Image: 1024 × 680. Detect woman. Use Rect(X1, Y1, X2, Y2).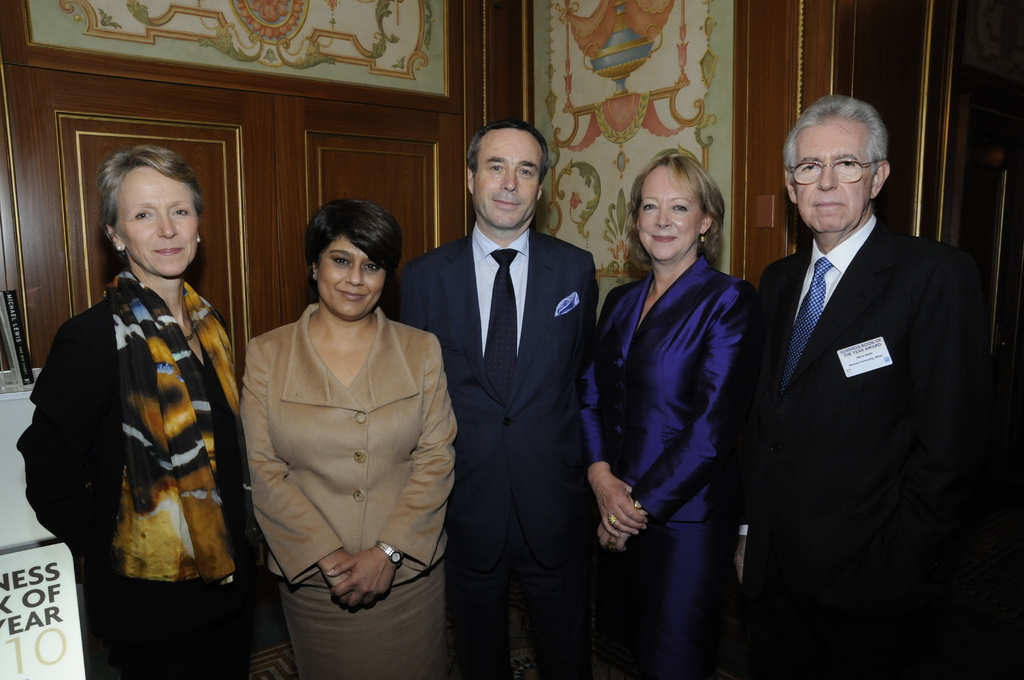
Rect(230, 200, 458, 668).
